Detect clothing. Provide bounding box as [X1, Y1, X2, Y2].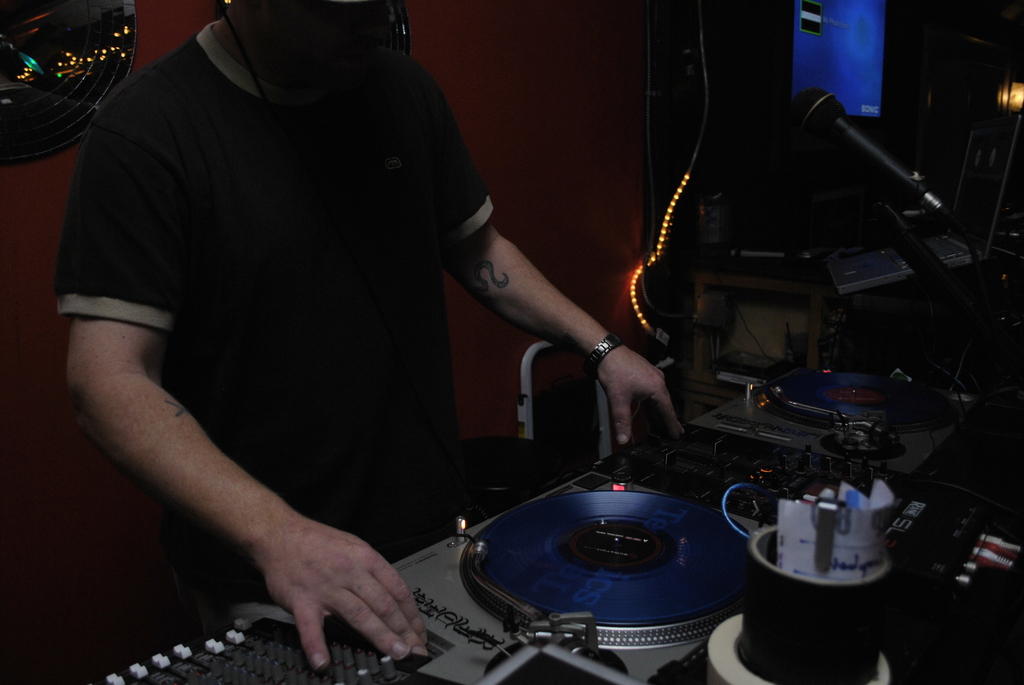
[57, 22, 496, 650].
